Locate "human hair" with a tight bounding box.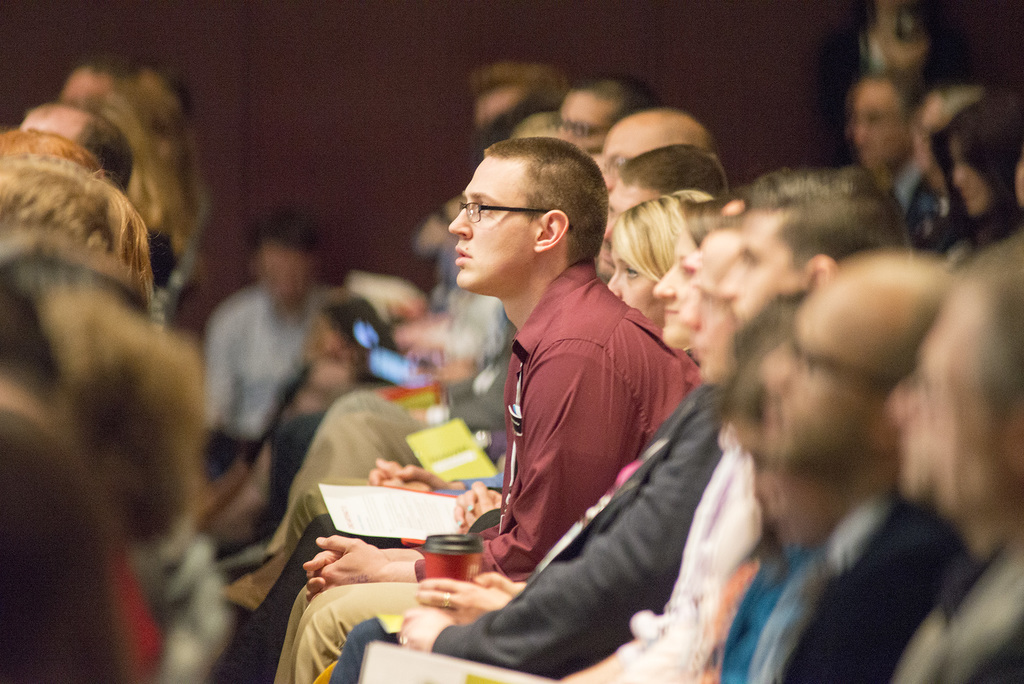
BBox(127, 63, 196, 113).
